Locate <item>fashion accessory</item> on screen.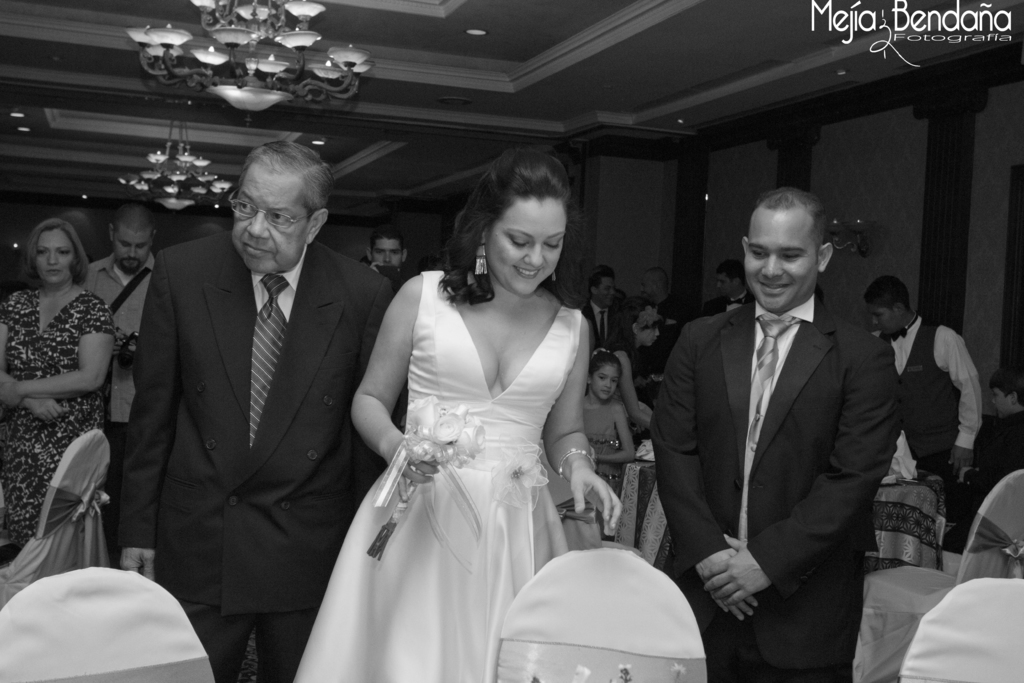
On screen at x1=109 y1=268 x2=151 y2=313.
